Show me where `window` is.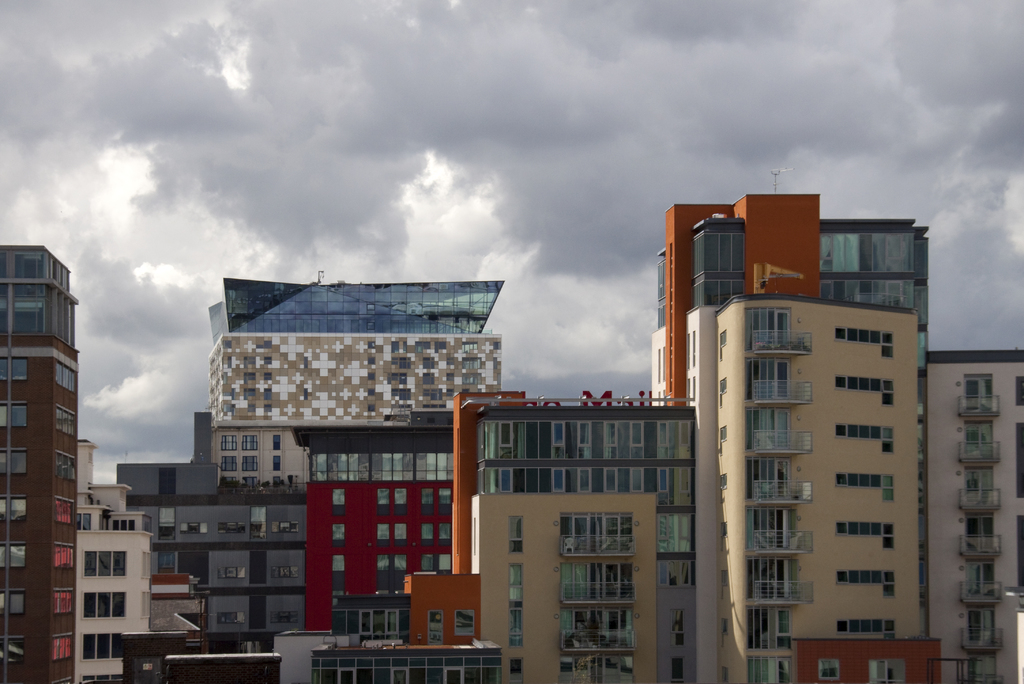
`window` is at pyautogui.locateOnScreen(967, 468, 995, 504).
